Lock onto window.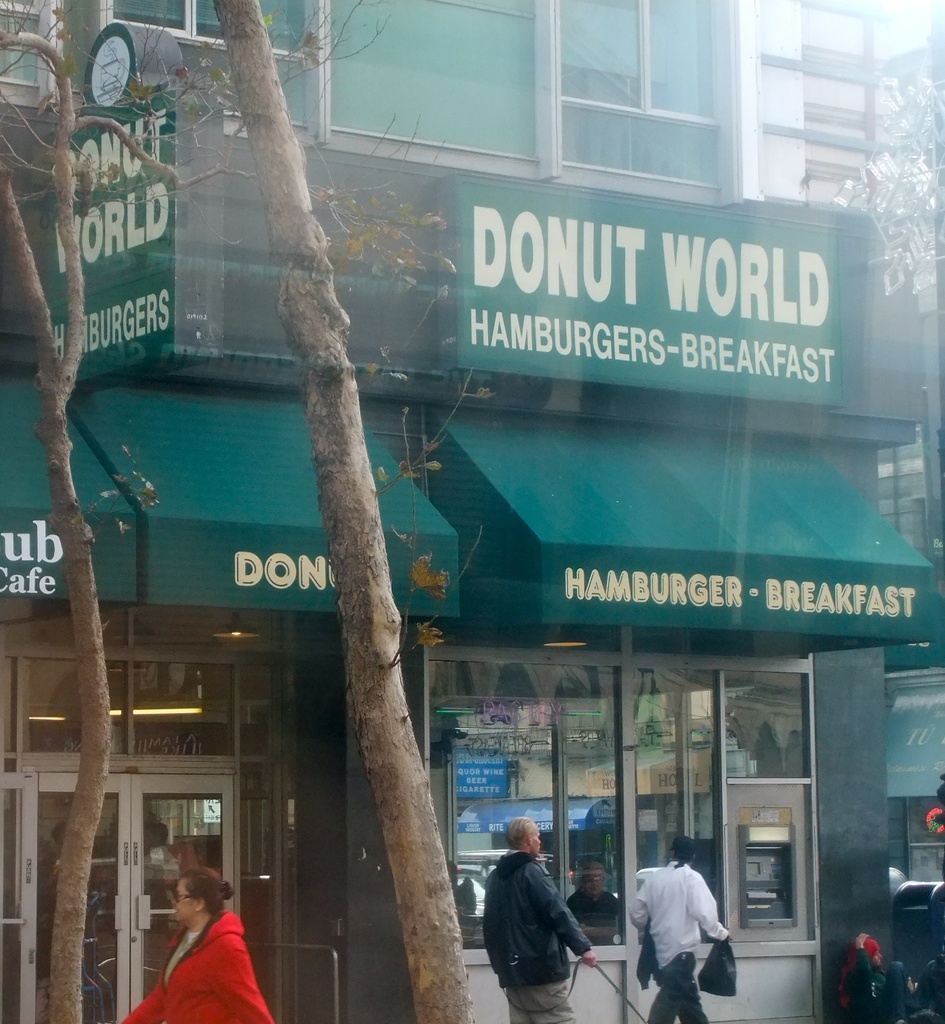
Locked: [x1=514, y1=22, x2=769, y2=177].
